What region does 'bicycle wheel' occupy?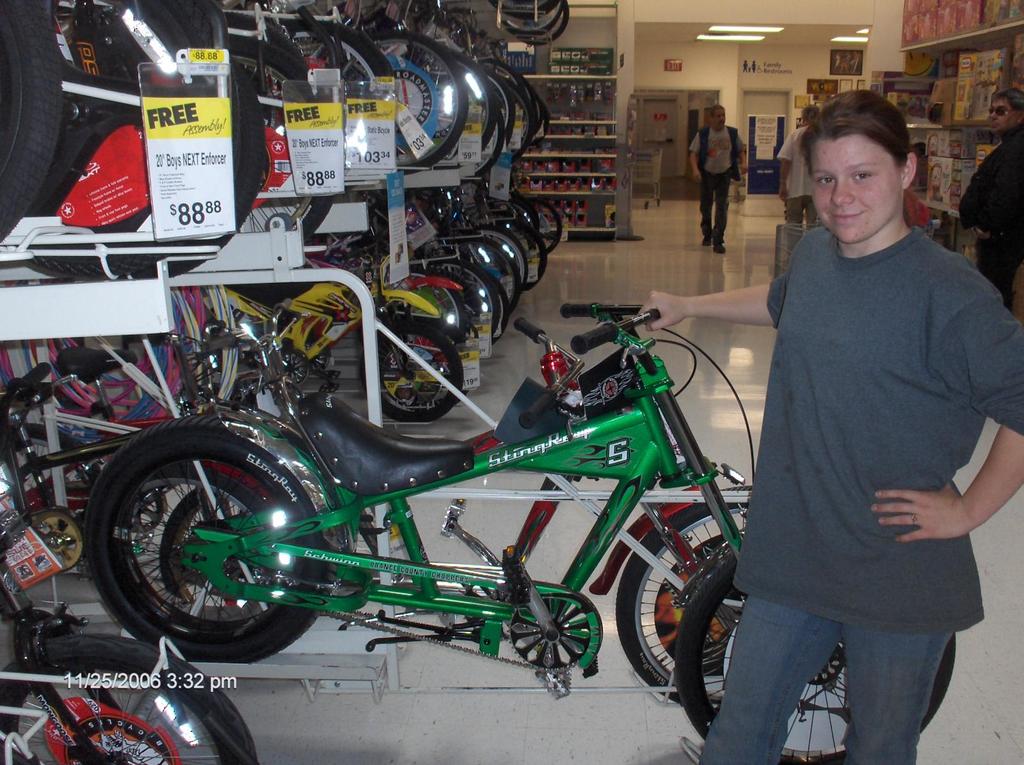
(left=613, top=484, right=745, bottom=698).
